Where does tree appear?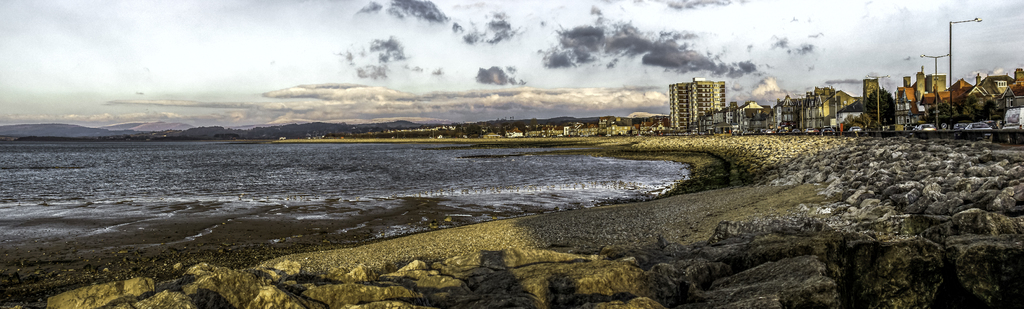
Appears at <box>868,85,895,127</box>.
